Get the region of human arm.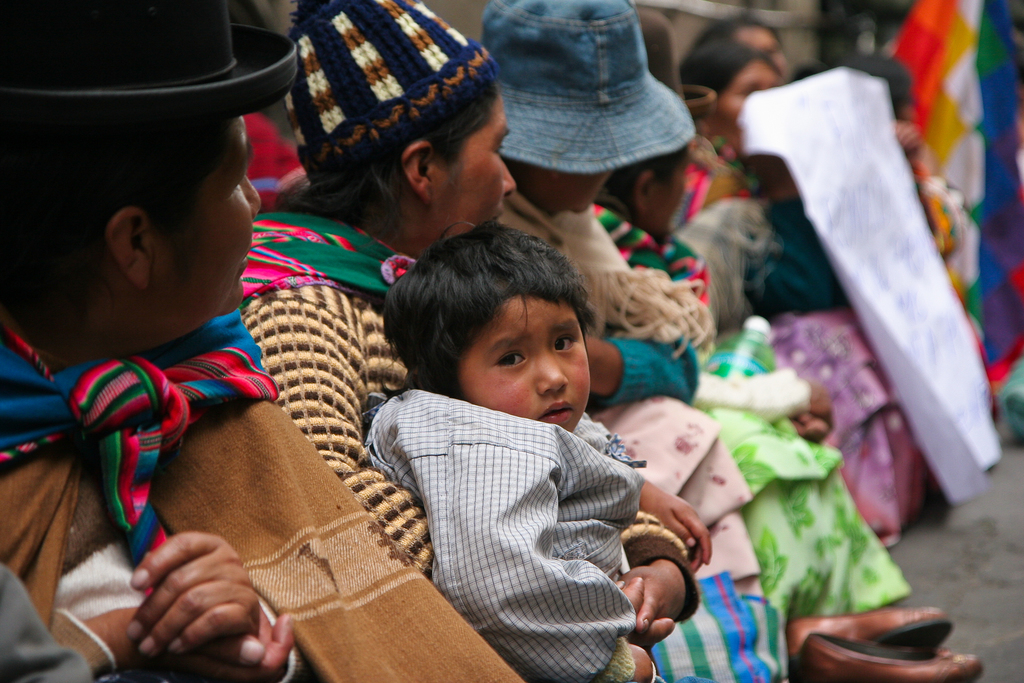
<bbox>247, 267, 473, 594</bbox>.
